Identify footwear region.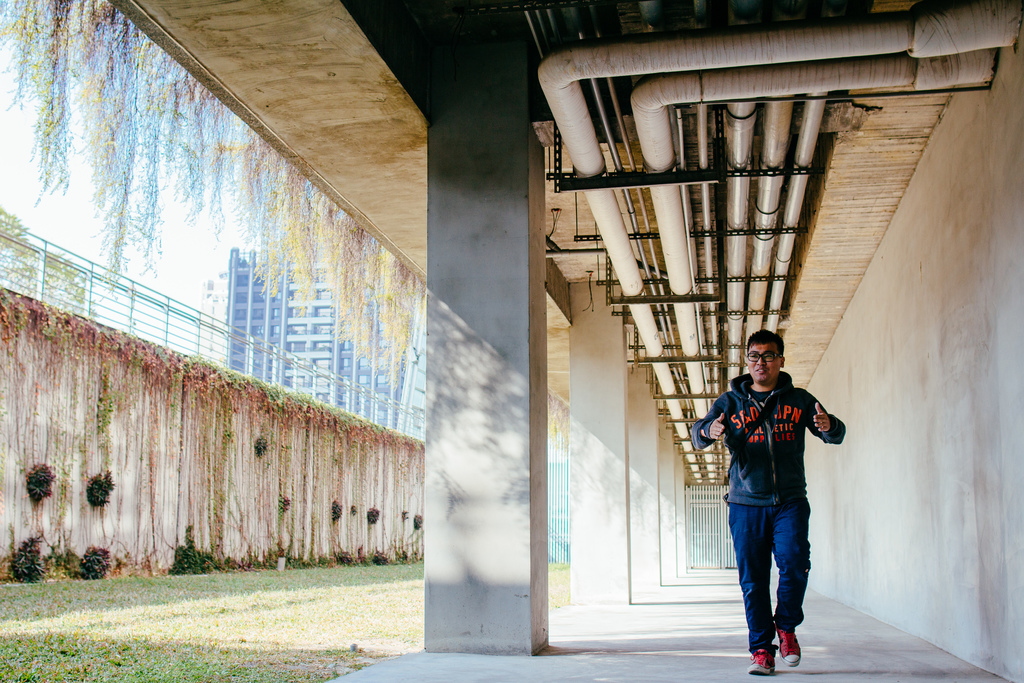
Region: left=746, top=642, right=781, bottom=682.
